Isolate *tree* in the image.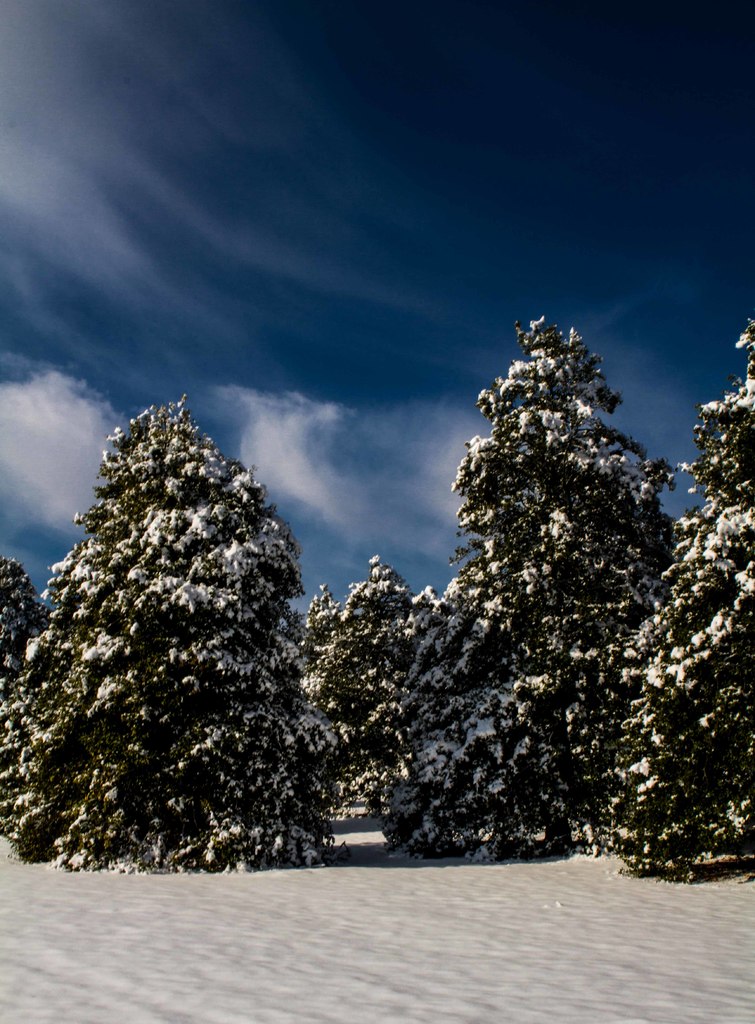
Isolated region: [left=0, top=557, right=69, bottom=720].
